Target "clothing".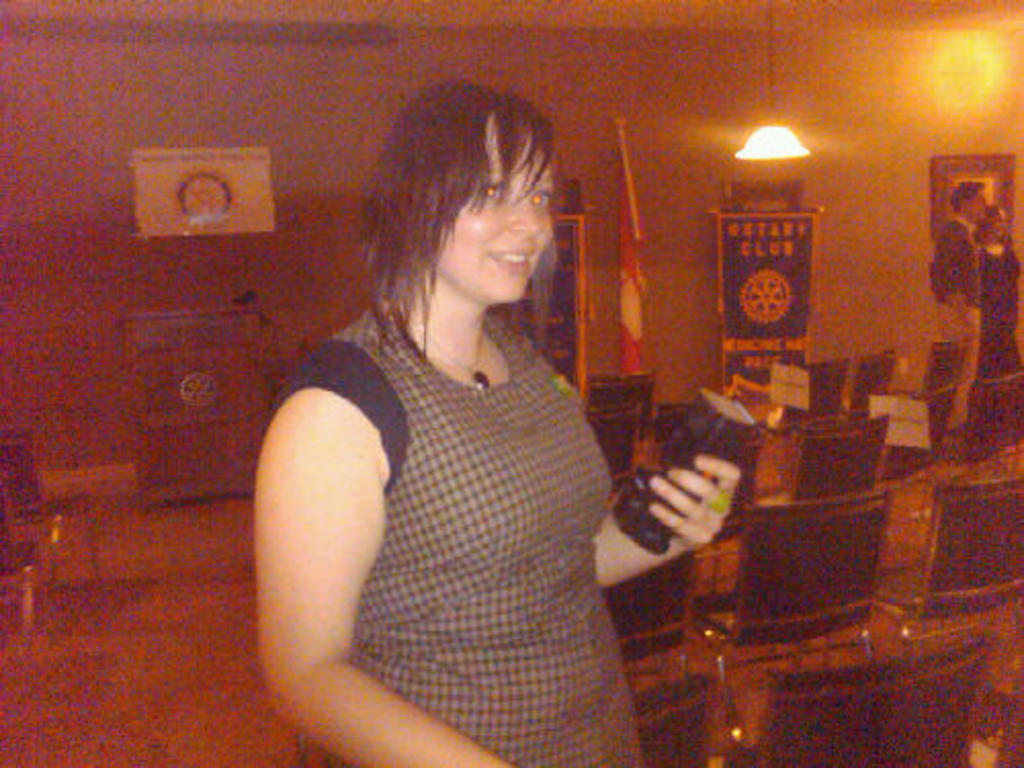
Target region: {"x1": 242, "y1": 238, "x2": 639, "y2": 758}.
